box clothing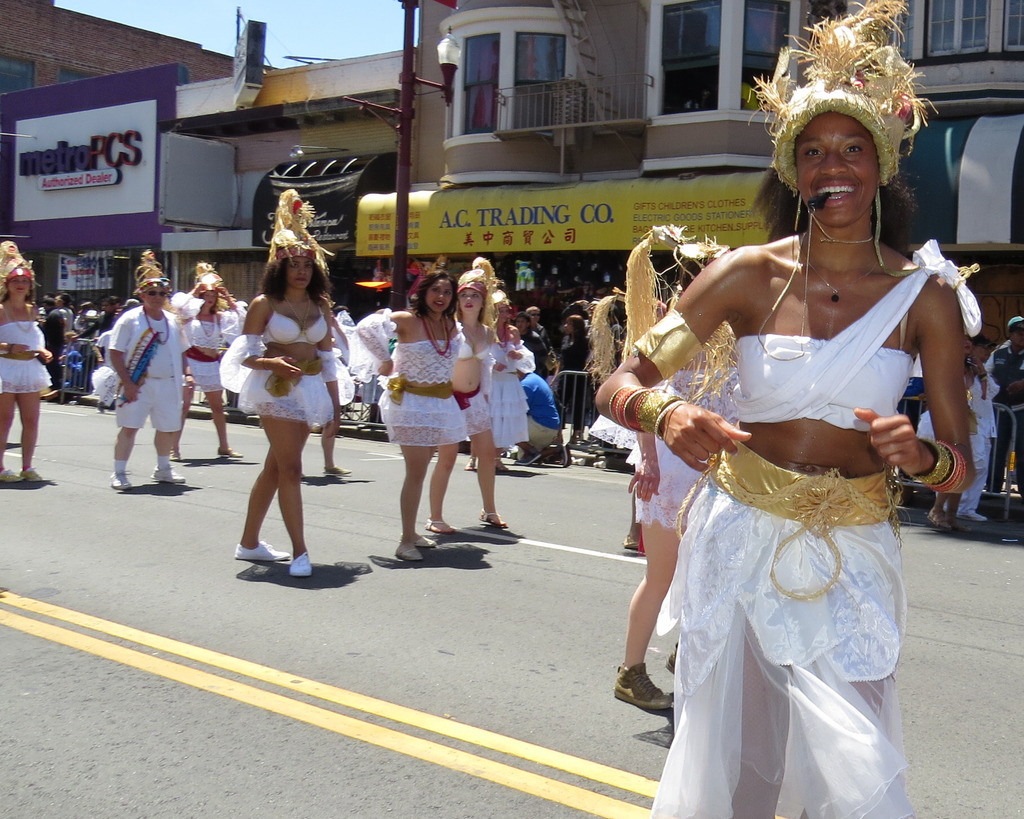
BBox(908, 393, 950, 515)
